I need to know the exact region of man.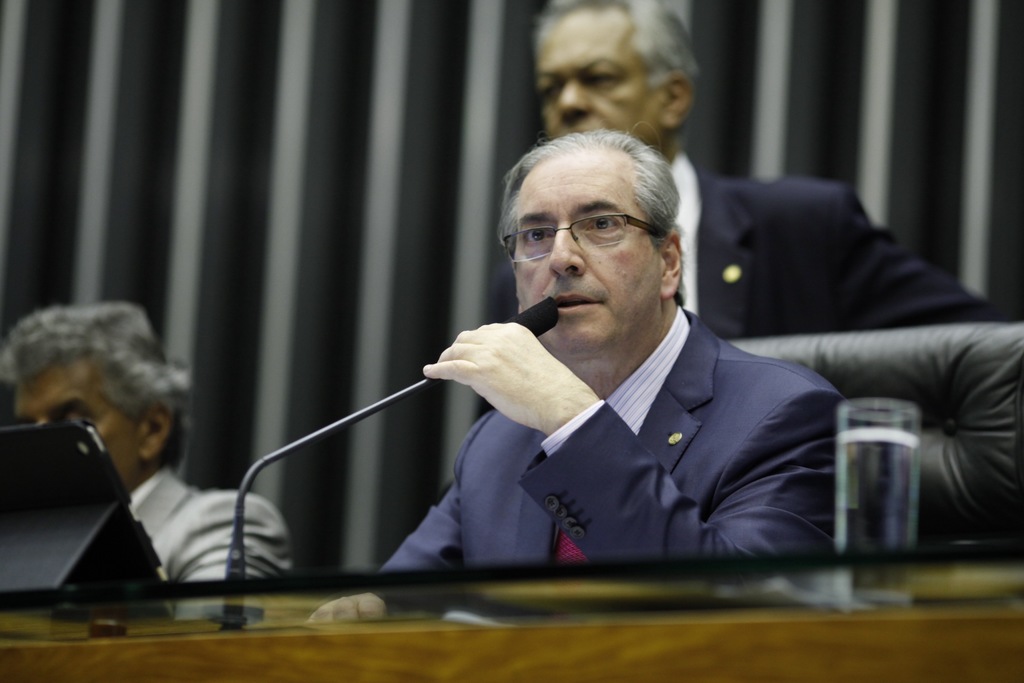
Region: bbox=[375, 149, 867, 595].
